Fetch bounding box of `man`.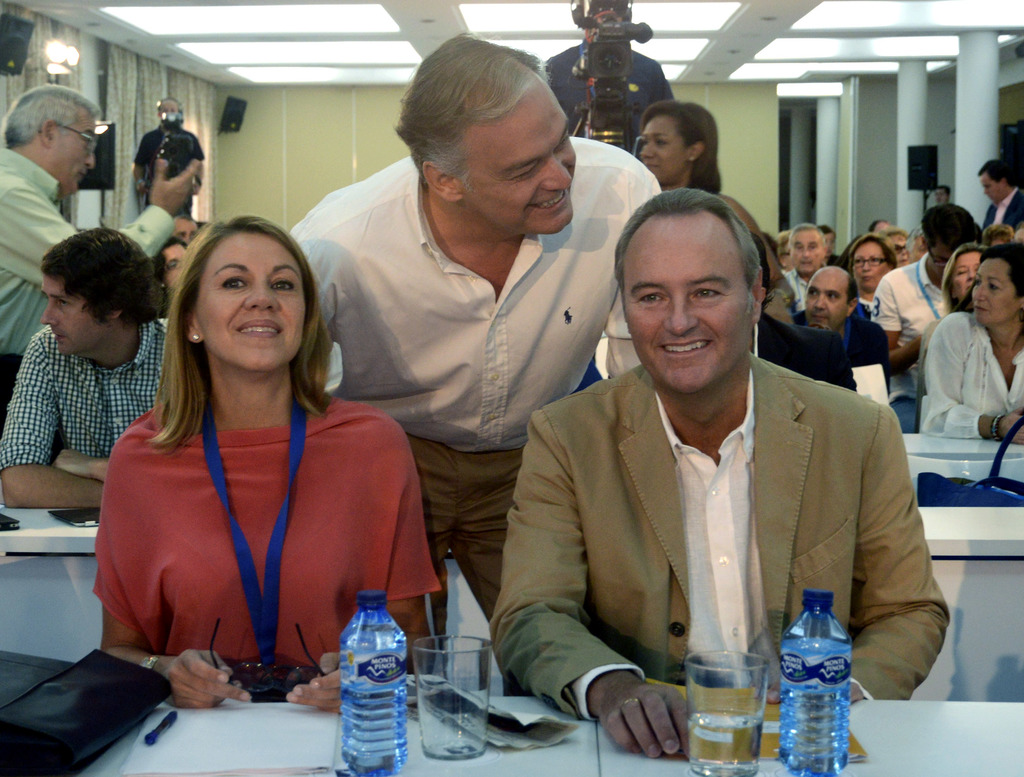
Bbox: 0:83:205:429.
